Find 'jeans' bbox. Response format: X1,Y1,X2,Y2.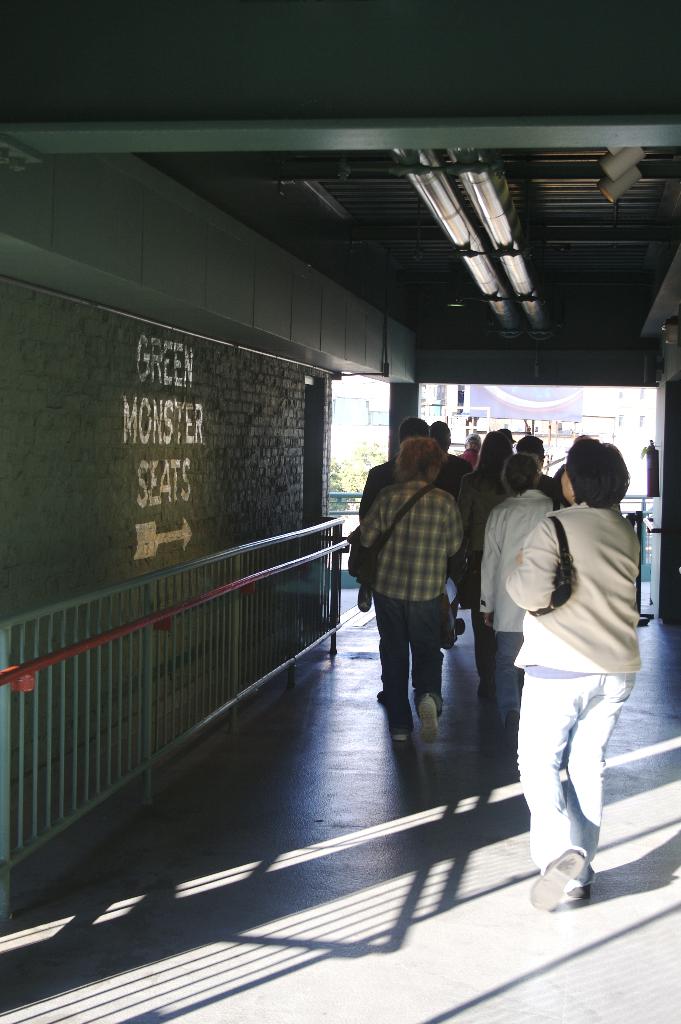
525,673,635,899.
